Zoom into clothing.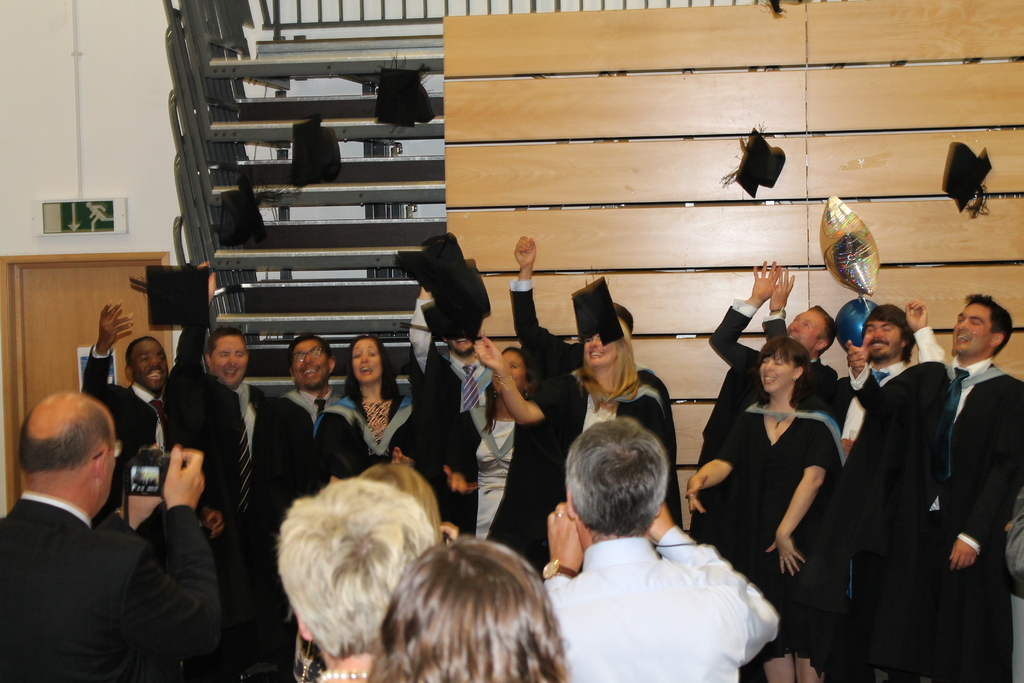
Zoom target: bbox=[420, 301, 496, 545].
